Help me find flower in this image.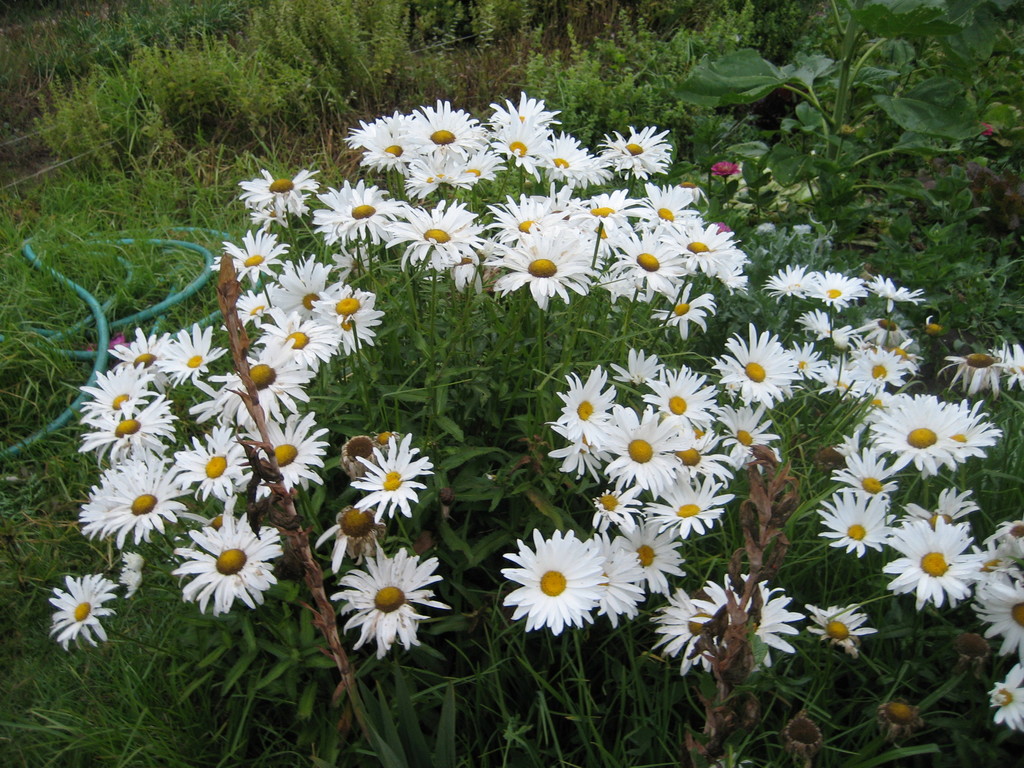
Found it: bbox=[353, 433, 438, 533].
